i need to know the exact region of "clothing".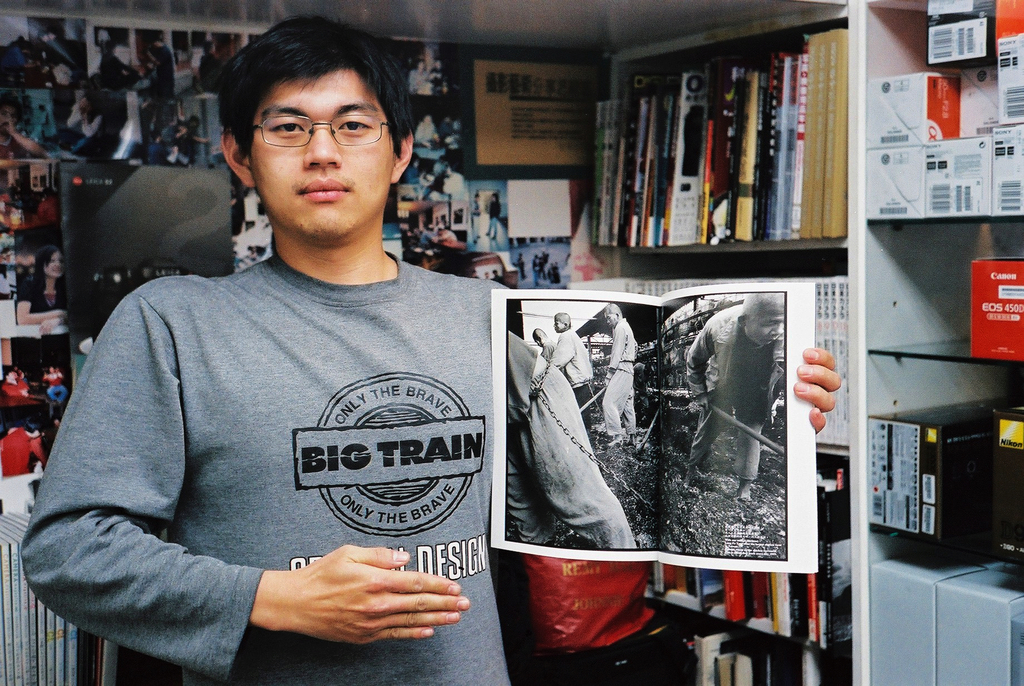
Region: (x1=0, y1=385, x2=21, y2=411).
